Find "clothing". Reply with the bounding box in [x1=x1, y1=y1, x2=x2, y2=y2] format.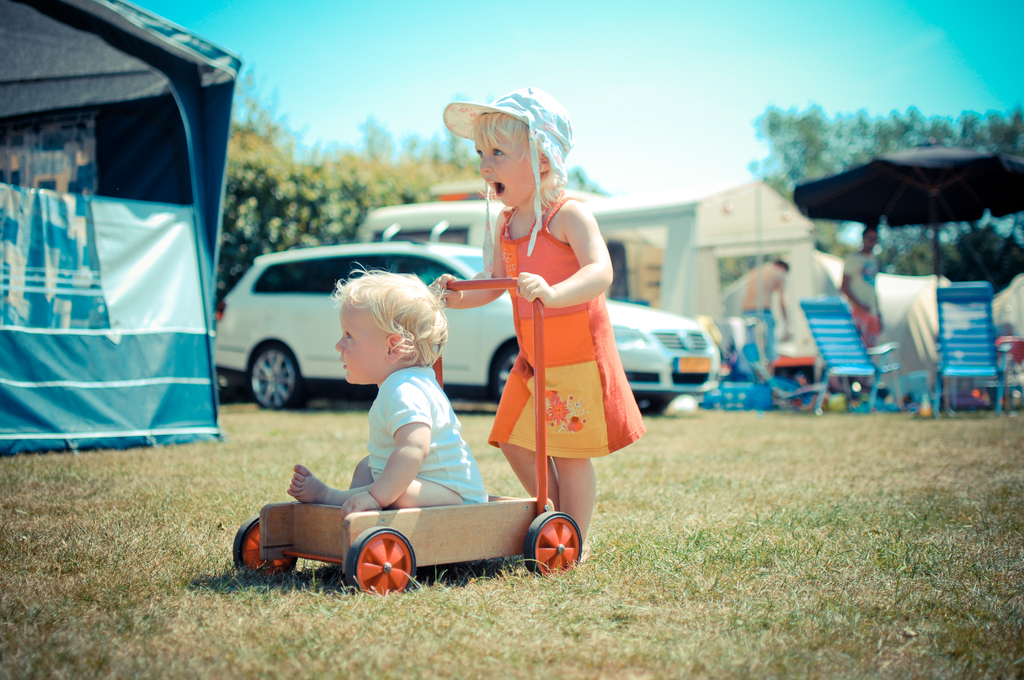
[x1=477, y1=180, x2=652, y2=474].
